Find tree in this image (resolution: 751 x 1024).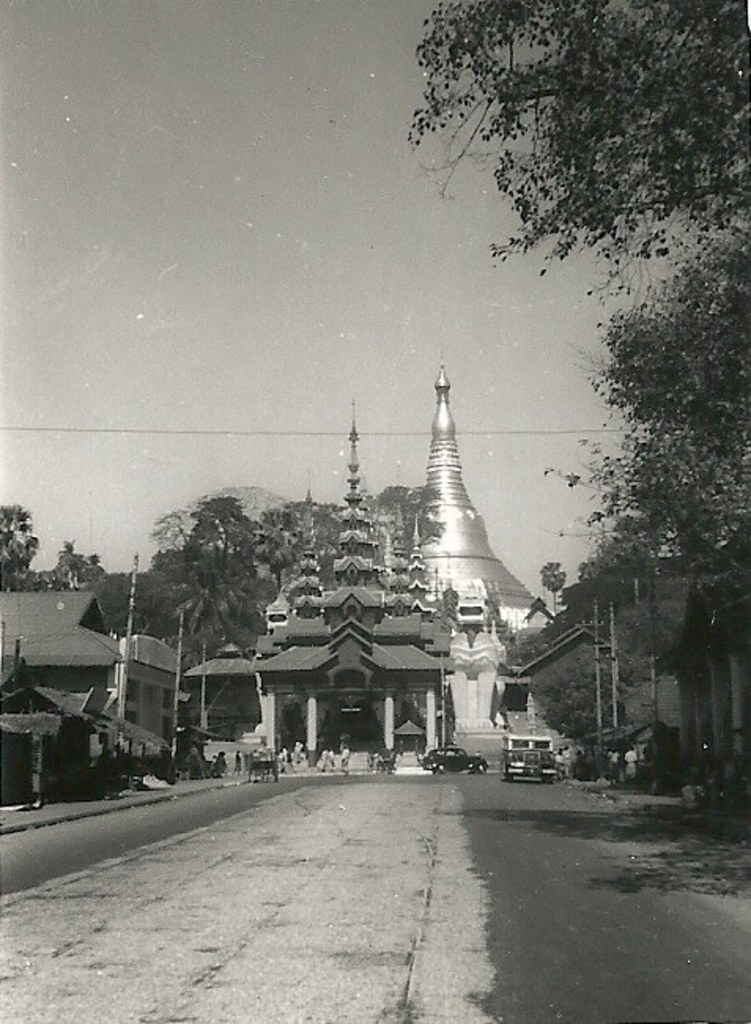
box(409, 0, 749, 263).
